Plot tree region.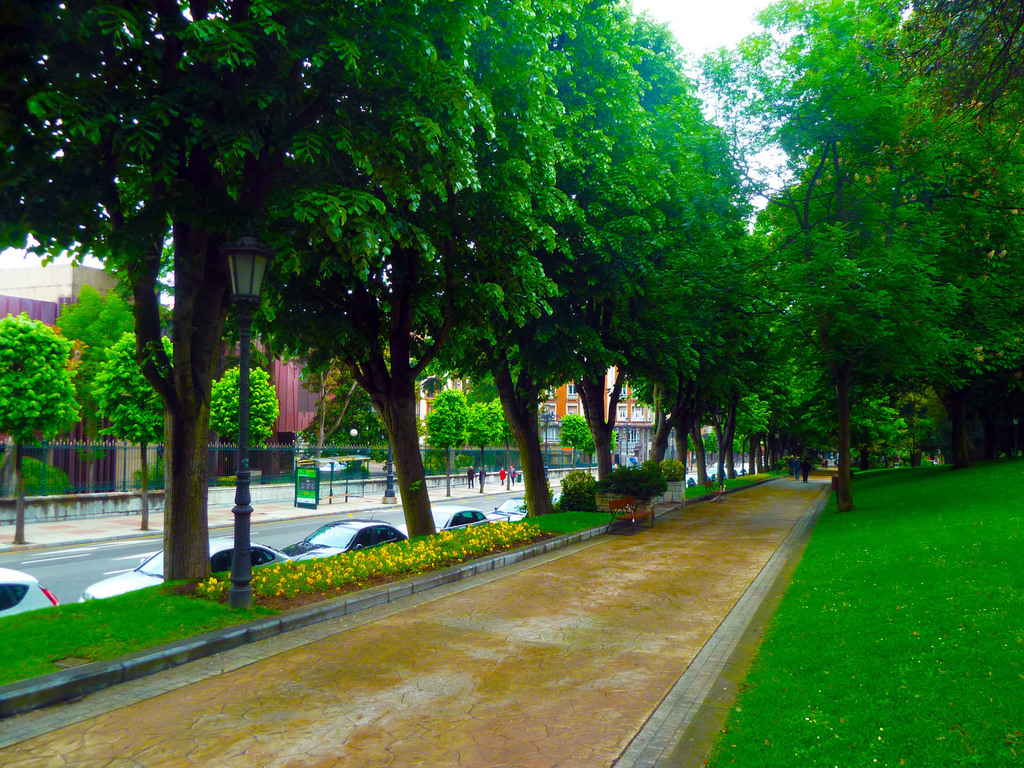
Plotted at 0/0/499/578.
